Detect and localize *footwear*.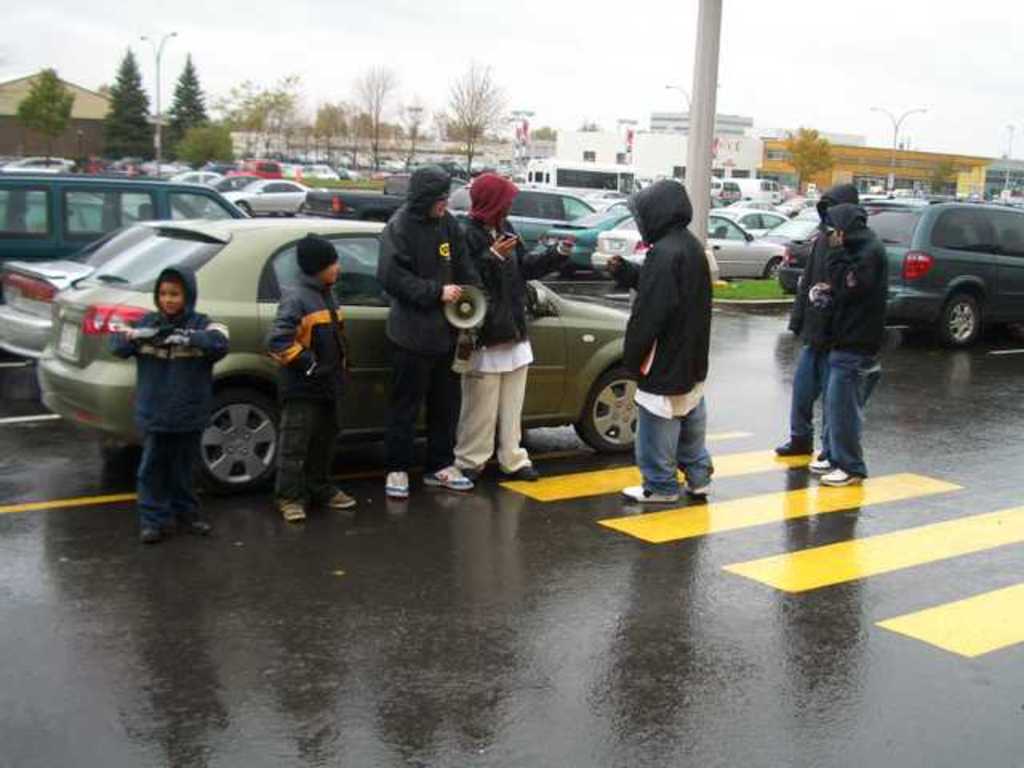
Localized at crop(776, 438, 810, 458).
